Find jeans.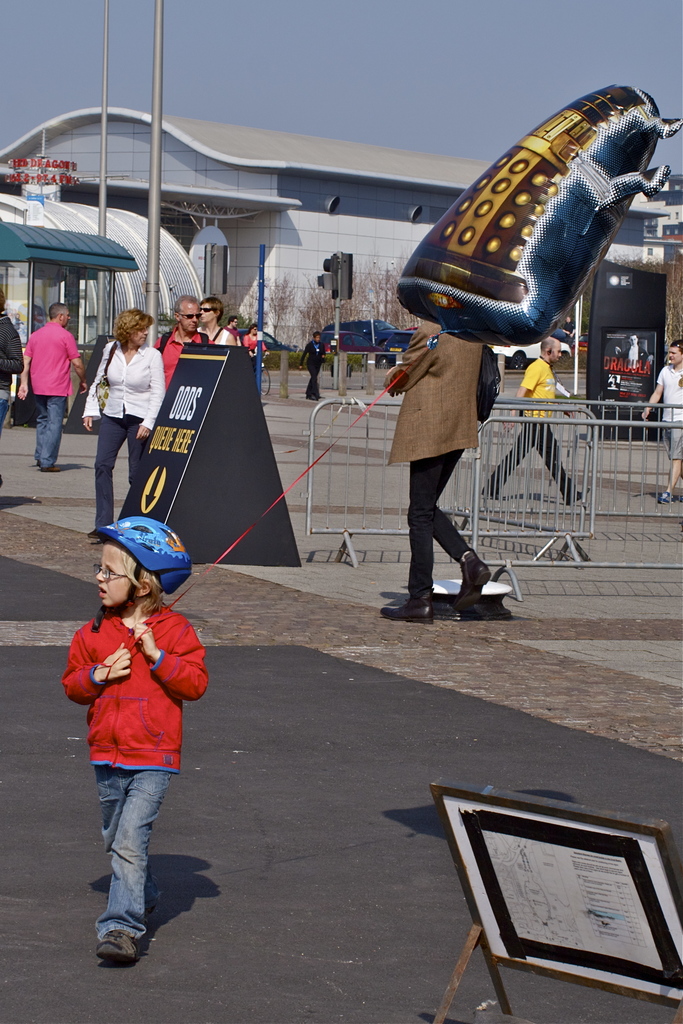
[88,741,177,964].
